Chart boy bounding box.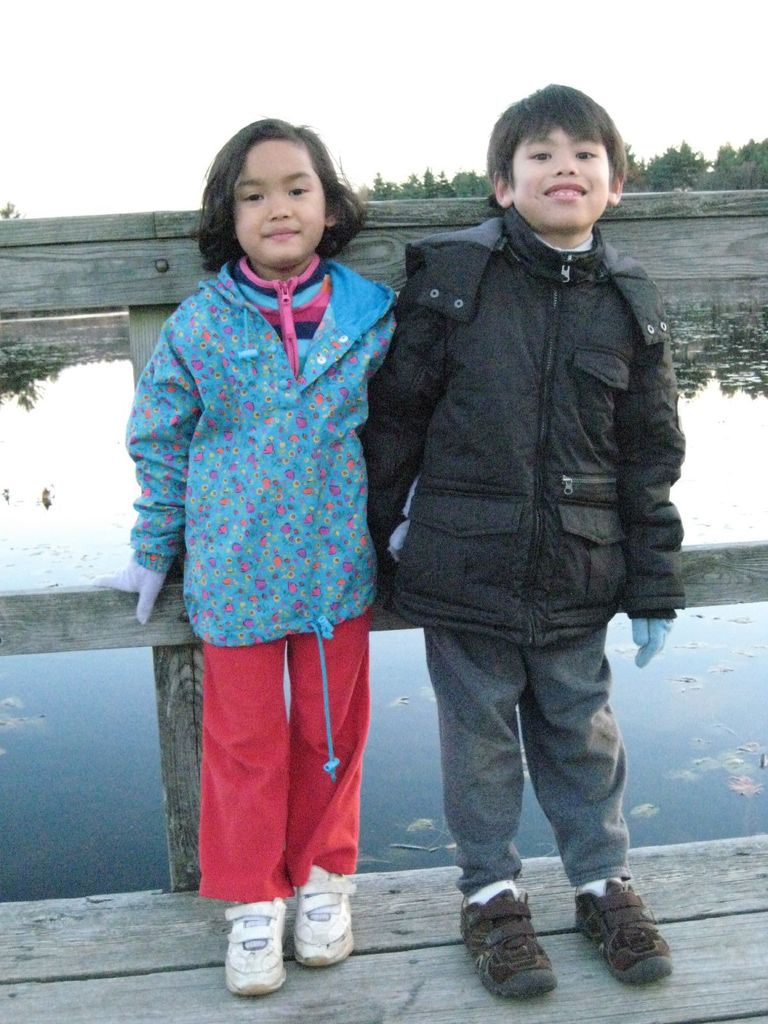
Charted: x1=348, y1=78, x2=689, y2=1005.
